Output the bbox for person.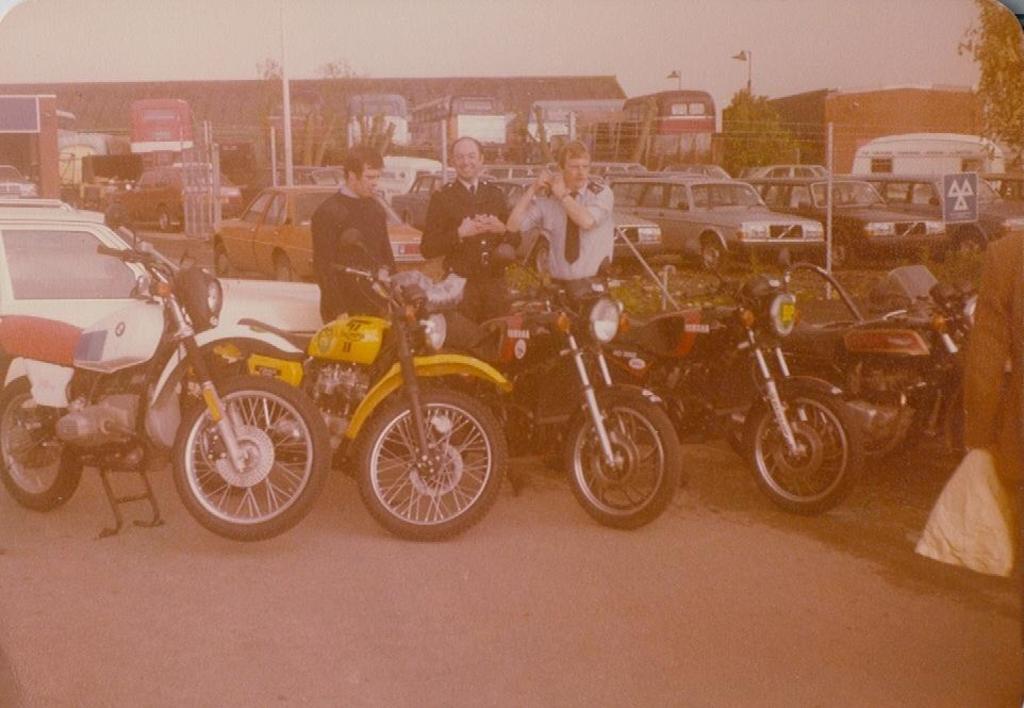
x1=501 y1=162 x2=625 y2=291.
